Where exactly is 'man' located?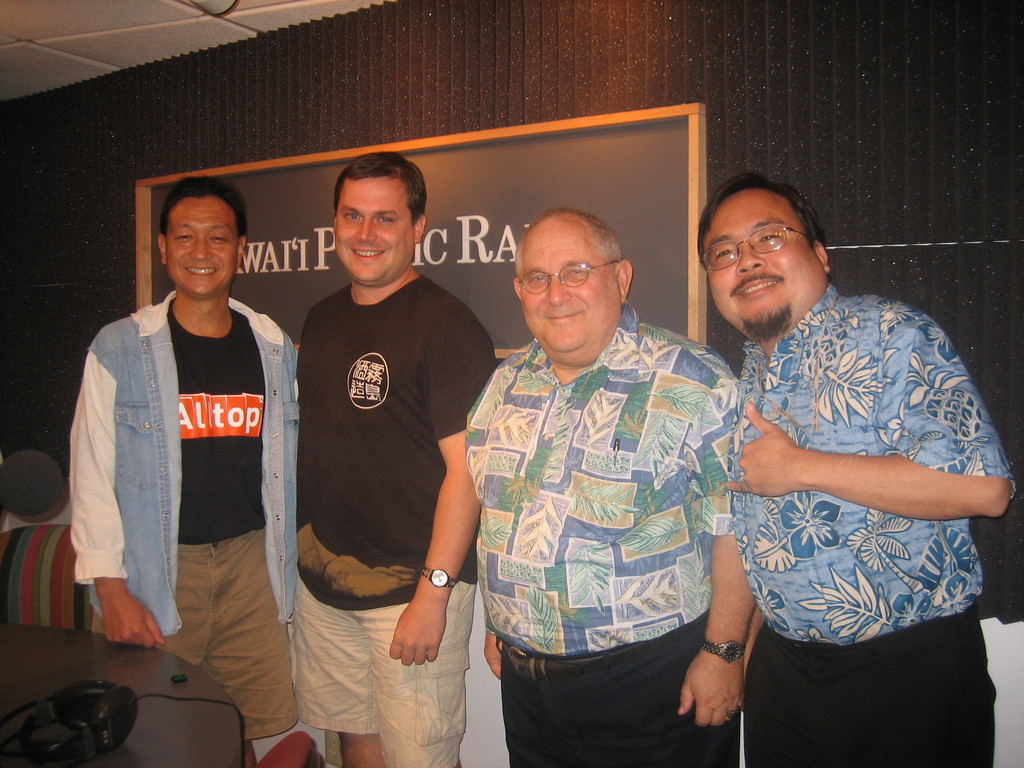
Its bounding box is (68, 179, 296, 767).
